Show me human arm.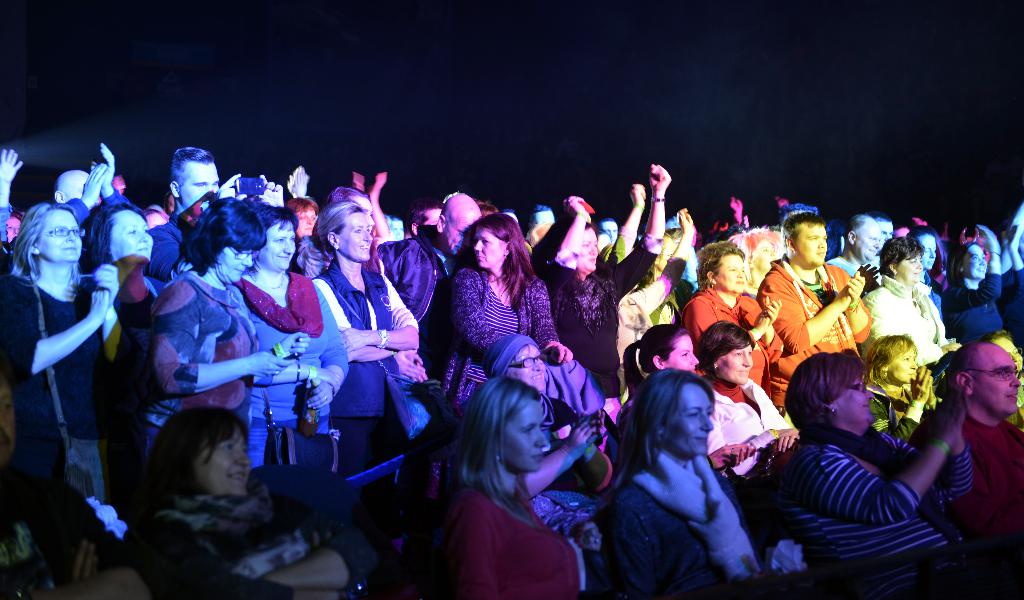
human arm is here: {"x1": 317, "y1": 274, "x2": 397, "y2": 356}.
